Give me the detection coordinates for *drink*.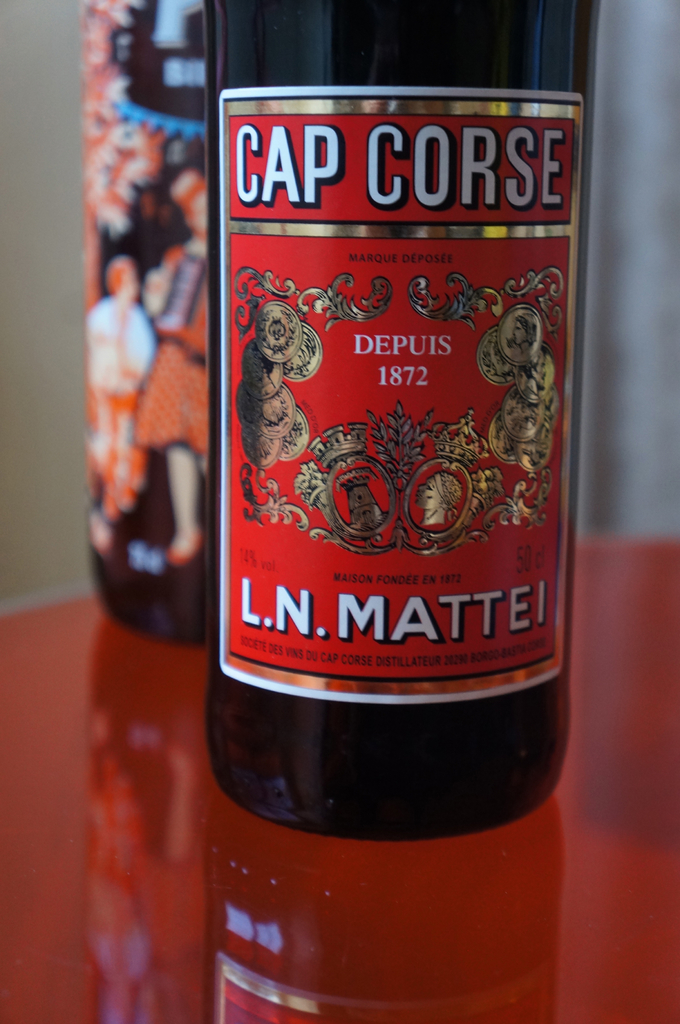
left=194, top=38, right=588, bottom=880.
